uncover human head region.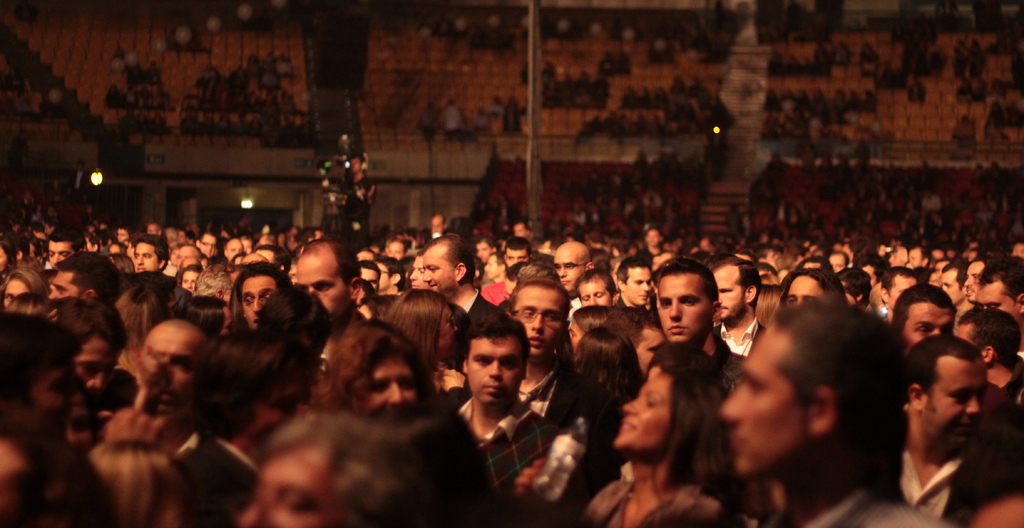
Uncovered: select_region(941, 263, 966, 306).
